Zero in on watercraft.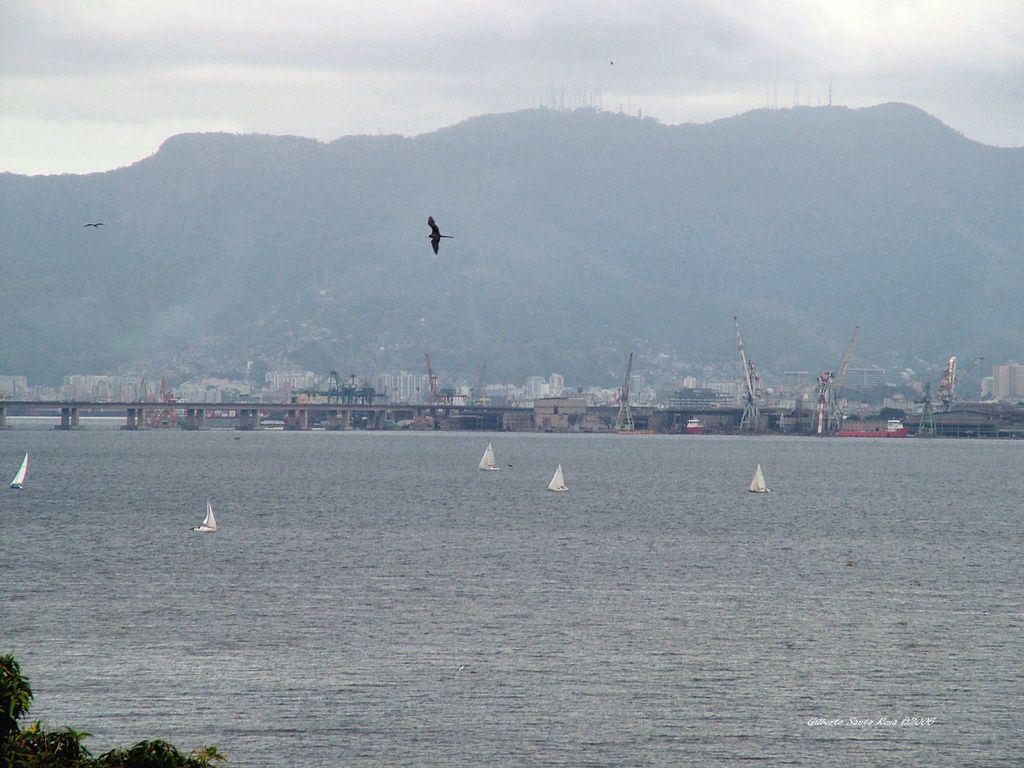
Zeroed in: x1=547, y1=460, x2=570, y2=490.
